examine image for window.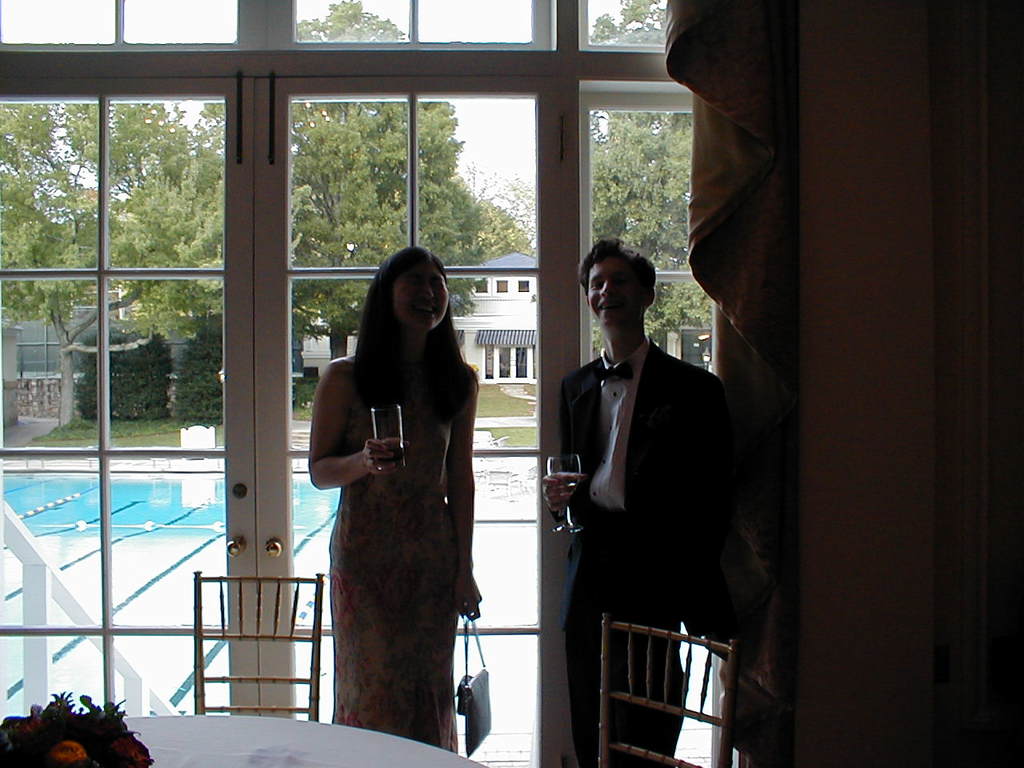
Examination result: pyautogui.locateOnScreen(590, 72, 730, 767).
